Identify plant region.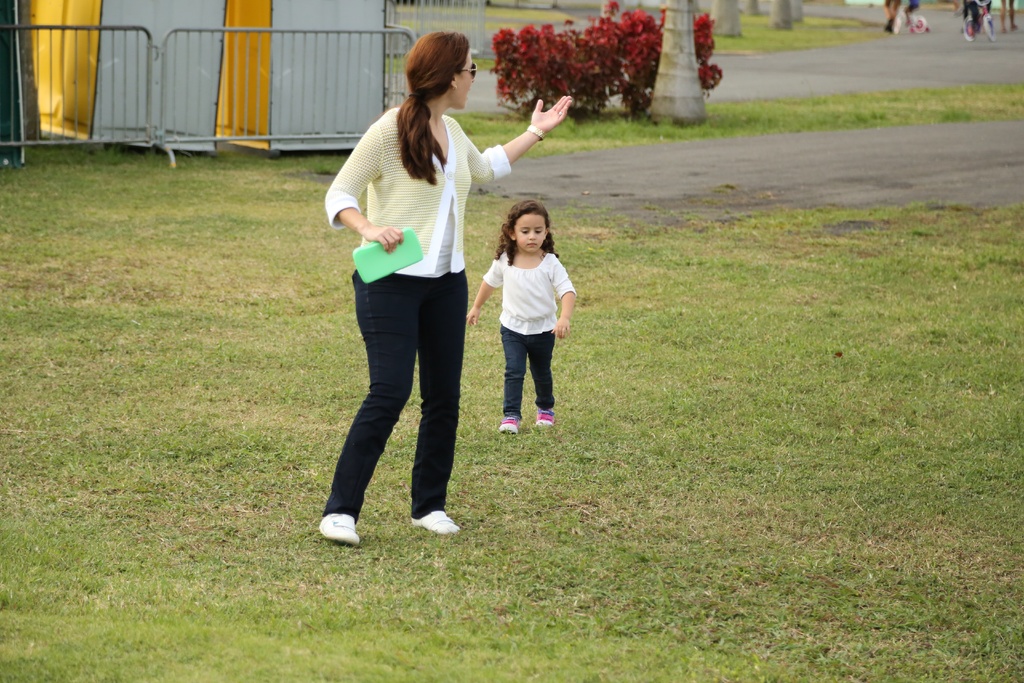
Region: (left=706, top=4, right=888, bottom=56).
